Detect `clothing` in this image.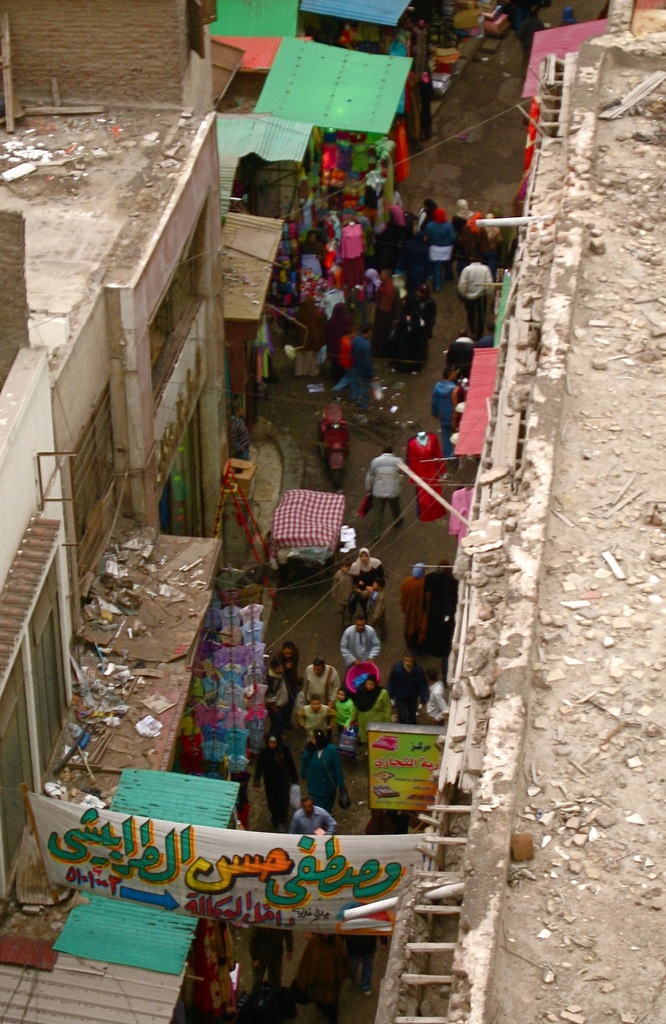
Detection: pyautogui.locateOnScreen(350, 548, 385, 612).
